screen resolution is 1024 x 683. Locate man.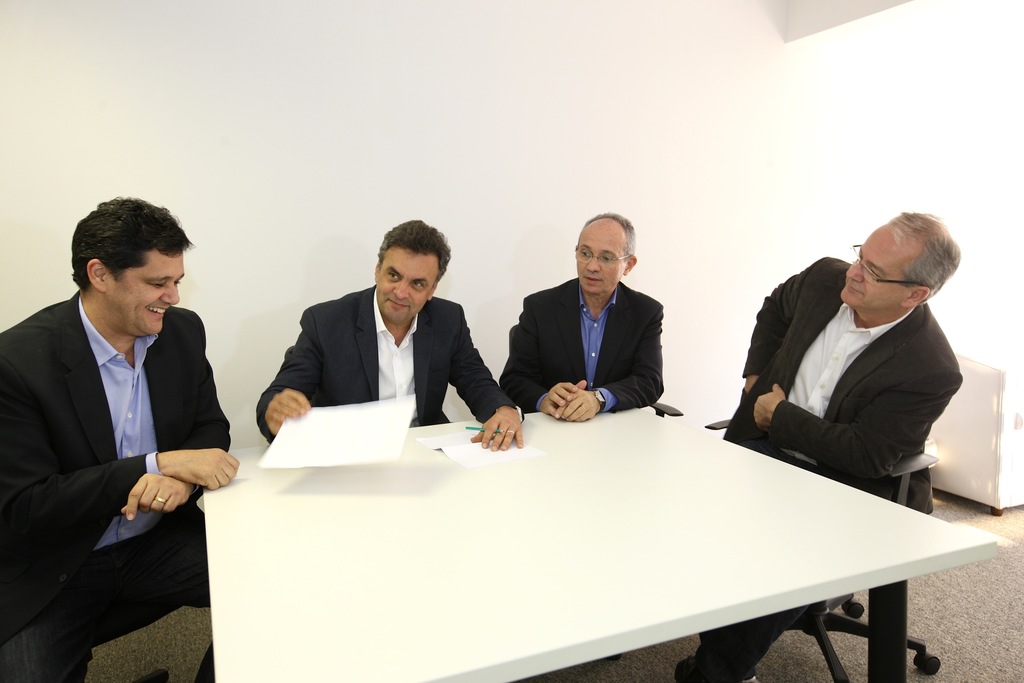
[497,209,681,425].
